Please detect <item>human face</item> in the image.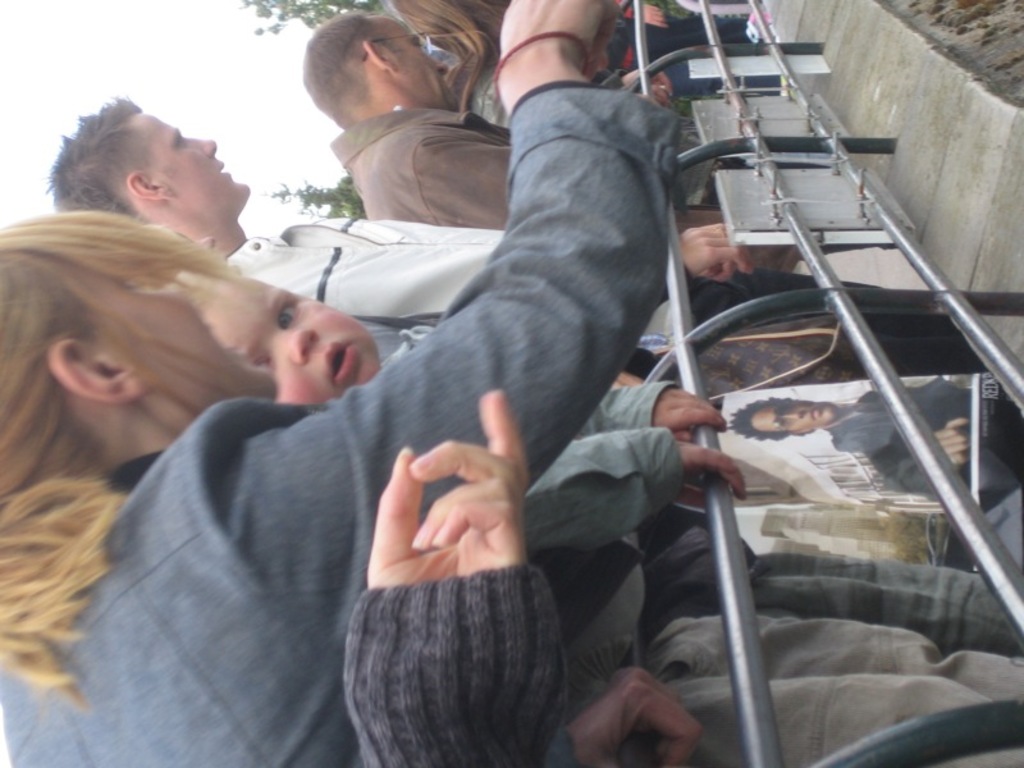
{"left": 125, "top": 113, "right": 252, "bottom": 220}.
